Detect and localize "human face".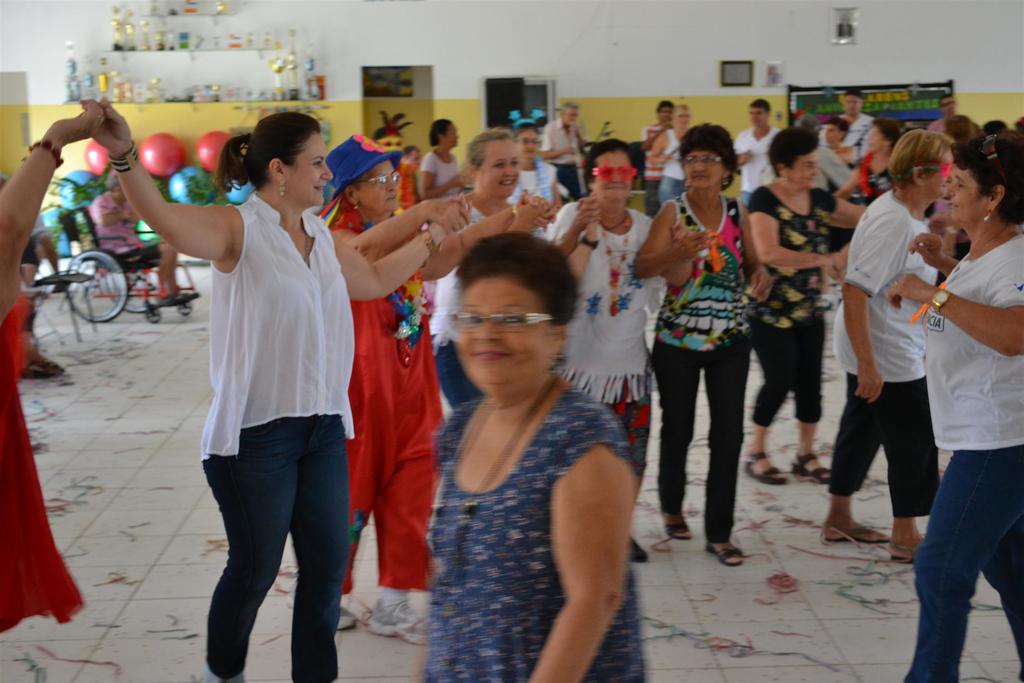
Localized at <box>868,124,884,149</box>.
